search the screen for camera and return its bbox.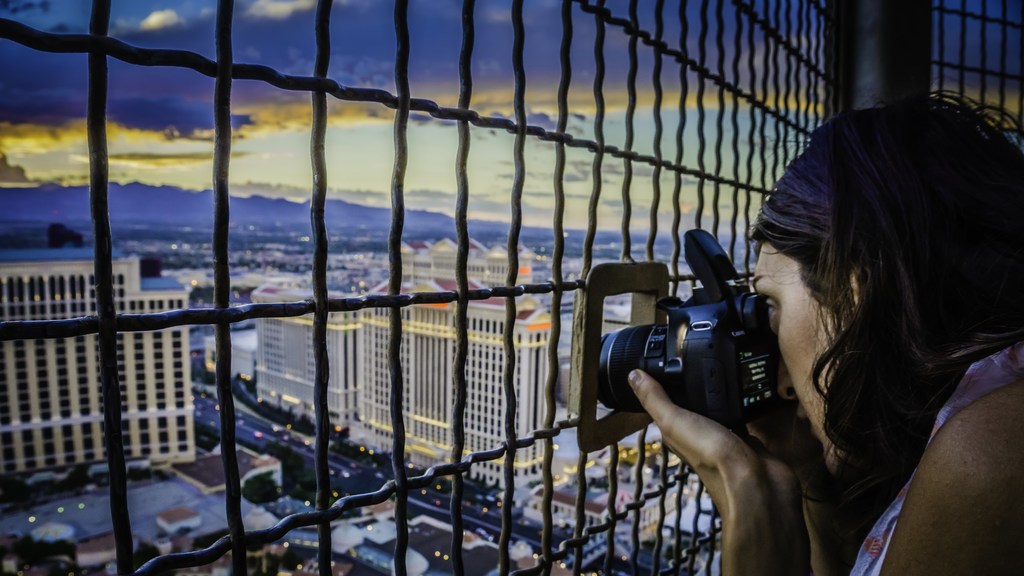
Found: <box>586,250,804,423</box>.
